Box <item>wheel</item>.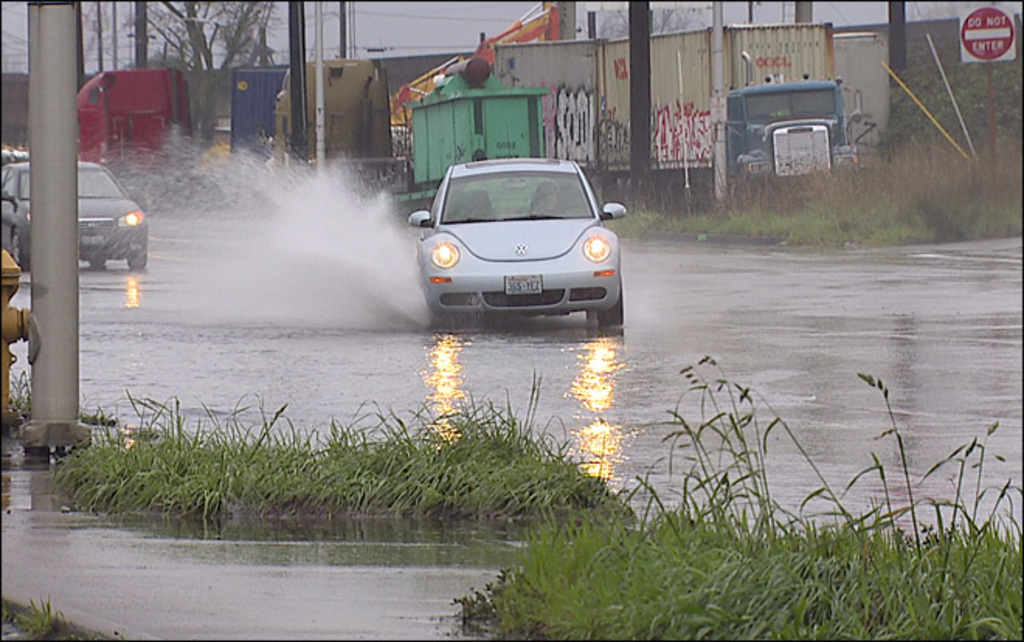
box(88, 261, 104, 268).
